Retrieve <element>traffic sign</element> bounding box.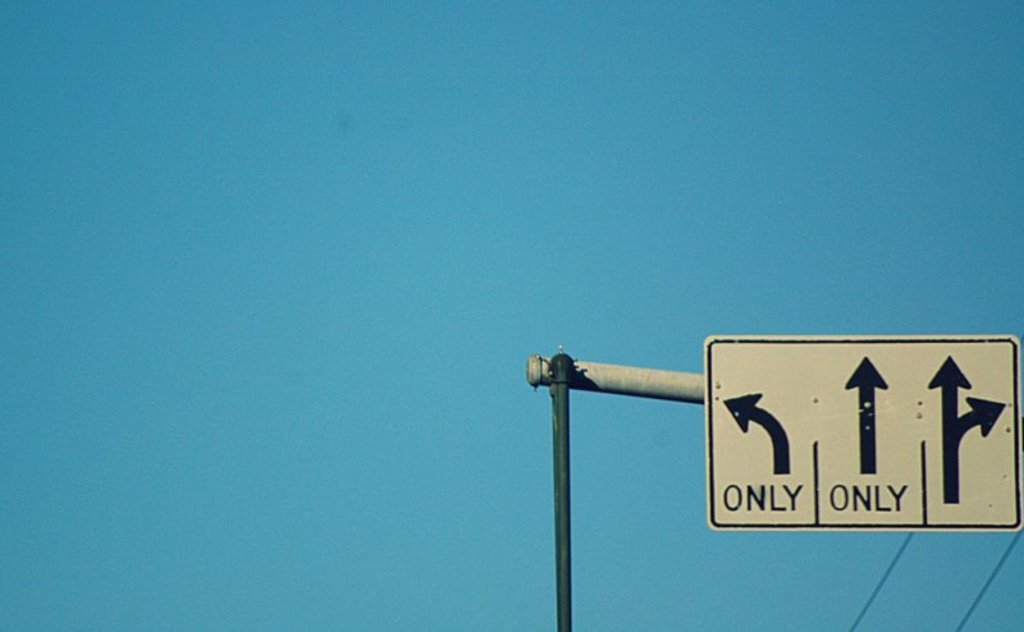
Bounding box: (x1=705, y1=333, x2=1023, y2=531).
